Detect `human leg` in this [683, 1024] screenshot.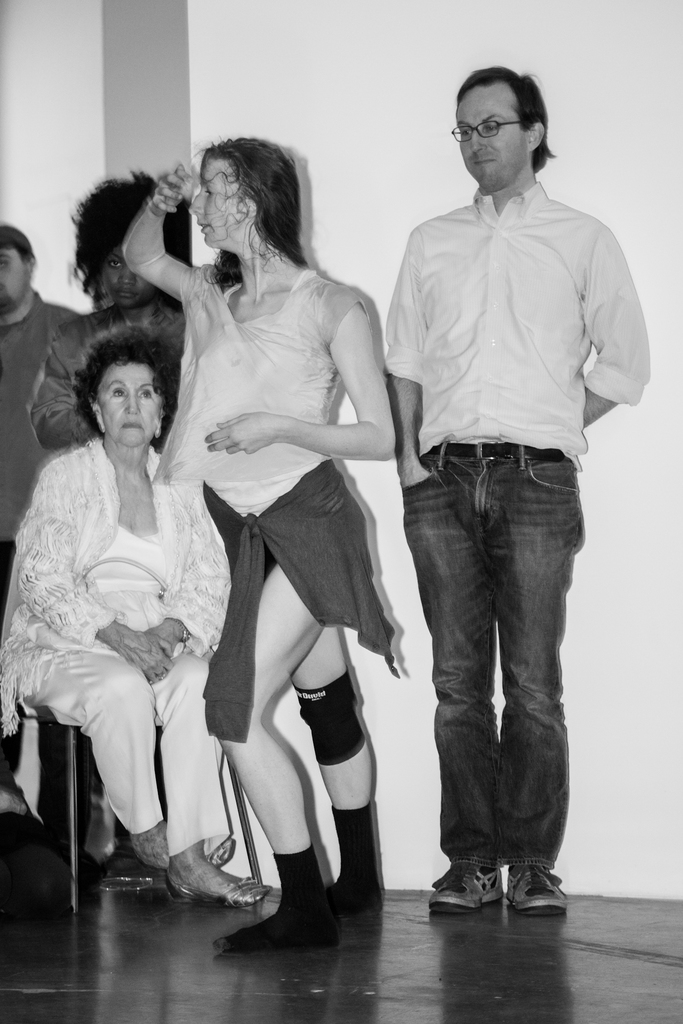
Detection: crop(128, 631, 273, 906).
